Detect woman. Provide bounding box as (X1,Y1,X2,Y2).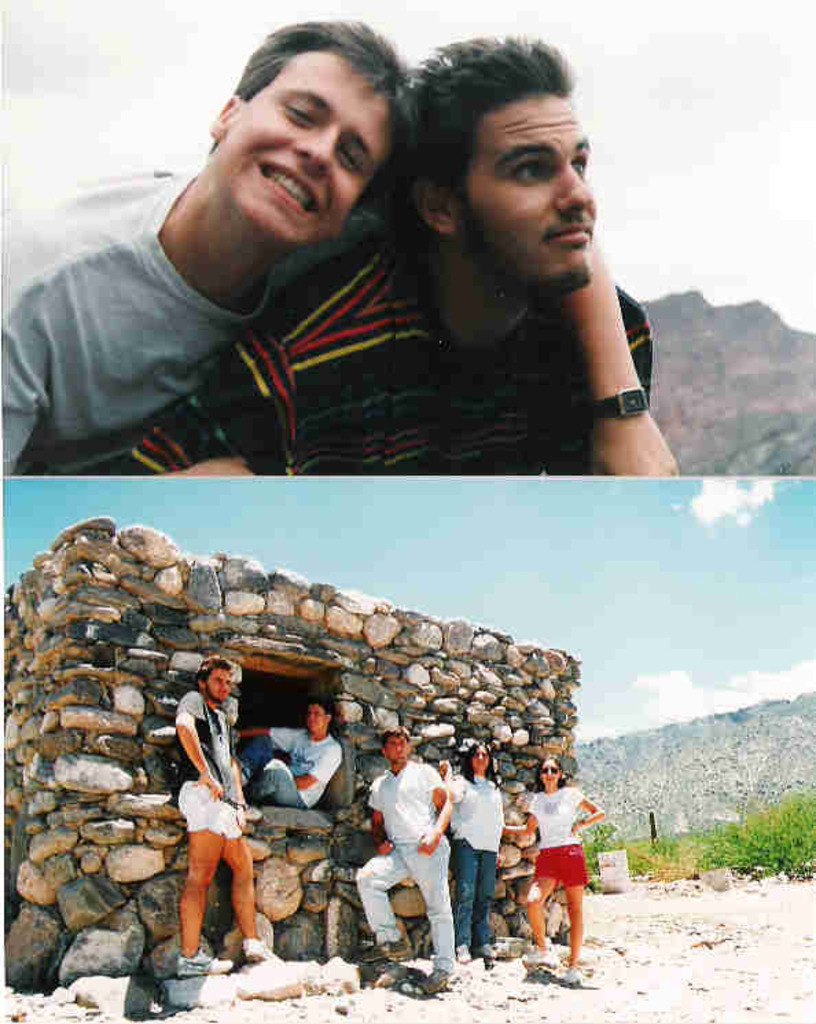
(440,741,511,966).
